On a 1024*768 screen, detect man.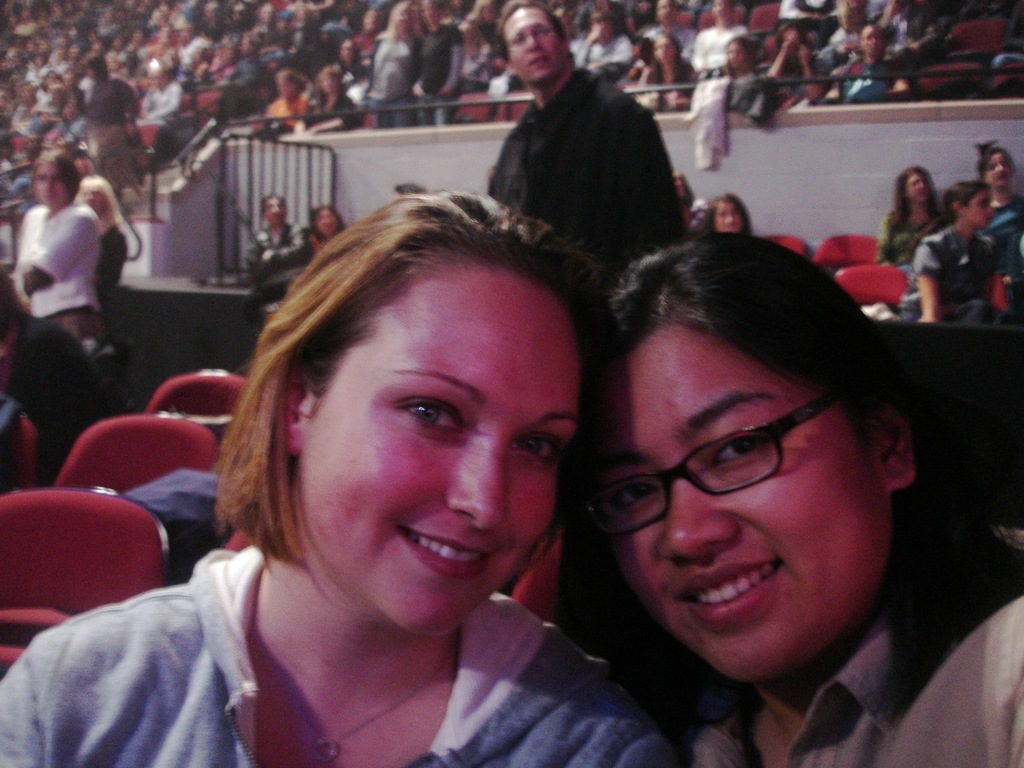
pyautogui.locateOnScreen(5, 147, 127, 442).
